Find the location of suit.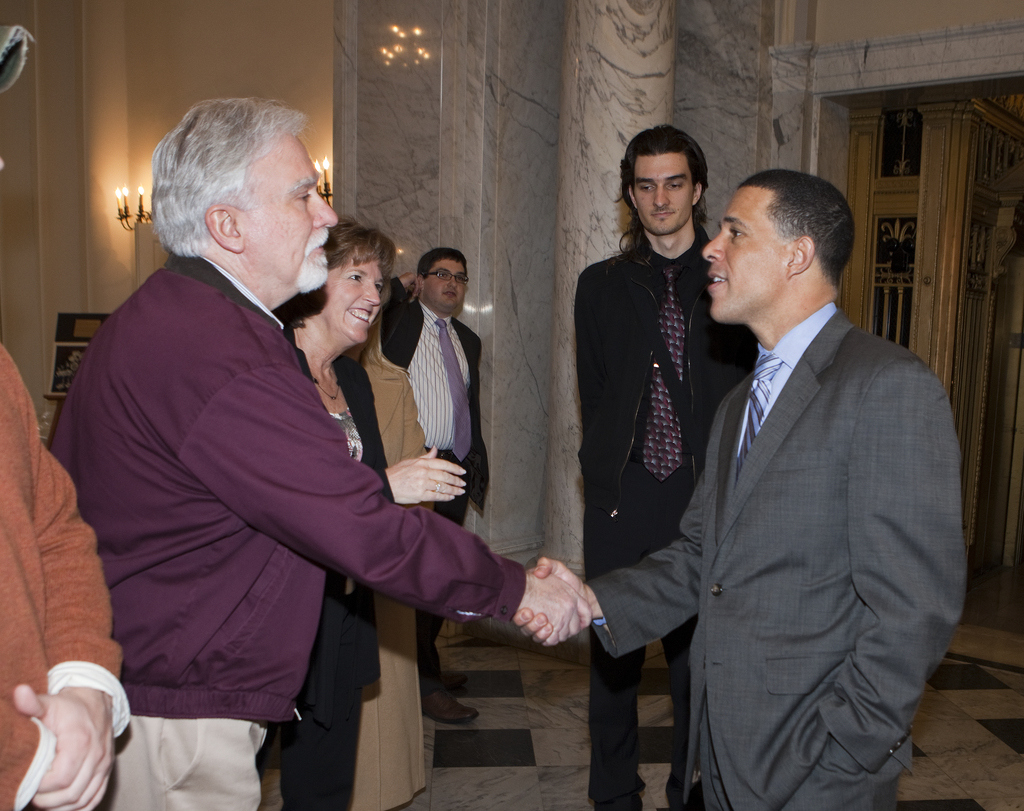
Location: <region>602, 207, 974, 794</region>.
